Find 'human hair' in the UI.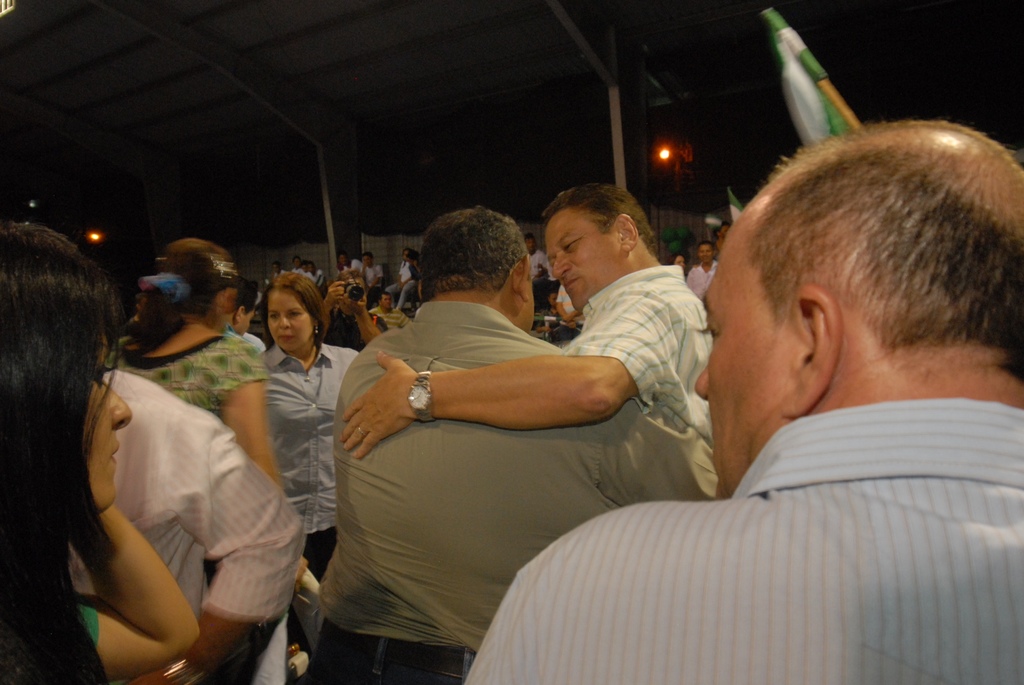
UI element at pyautogui.locateOnScreen(376, 292, 392, 303).
